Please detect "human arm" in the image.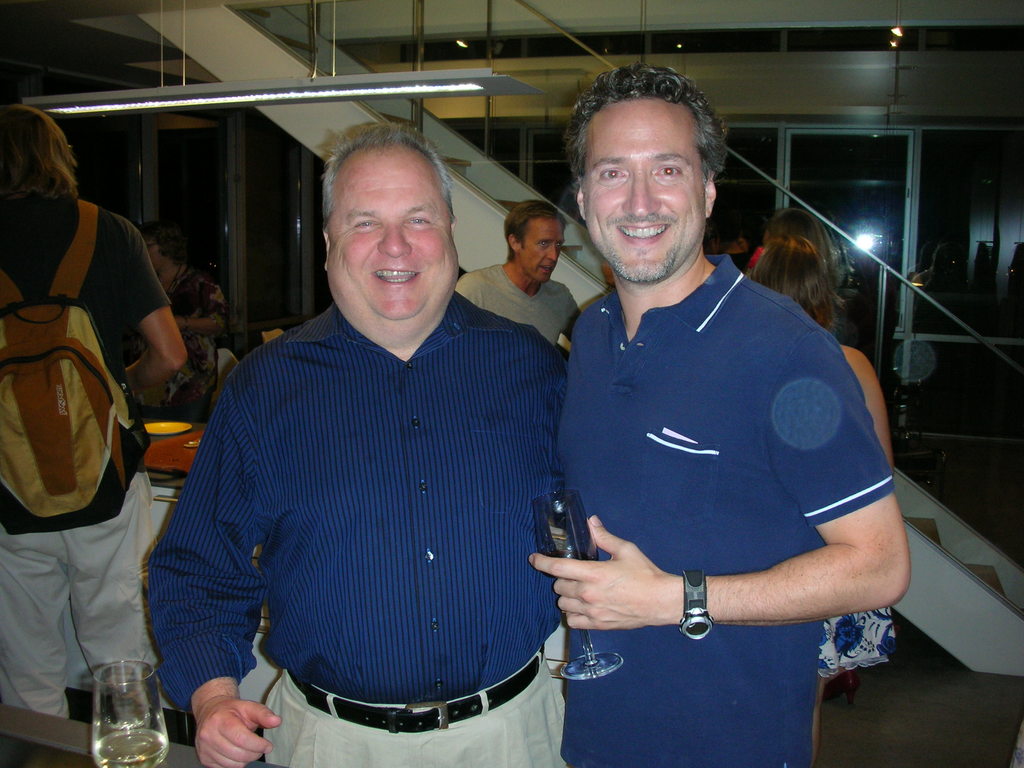
locate(107, 220, 186, 396).
